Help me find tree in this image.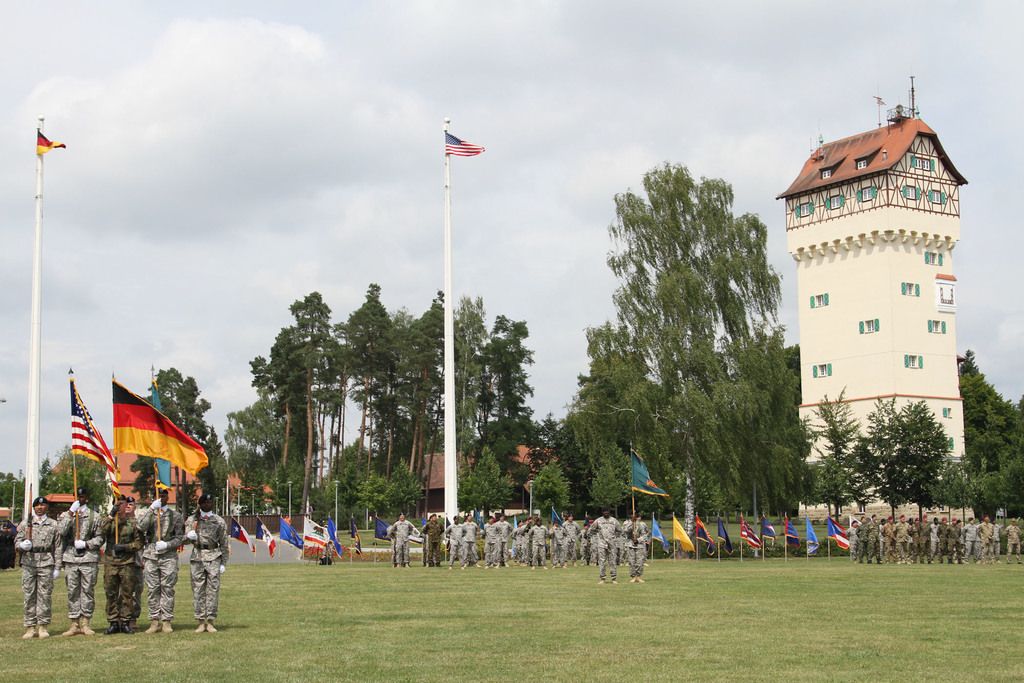
Found it: l=445, t=293, r=489, b=465.
